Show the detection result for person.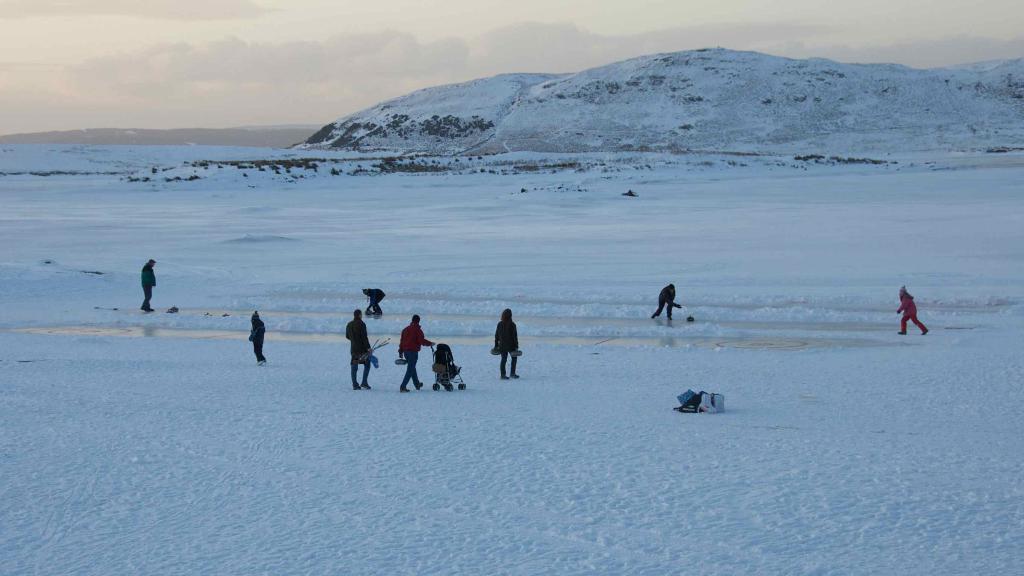
(138,258,159,314).
